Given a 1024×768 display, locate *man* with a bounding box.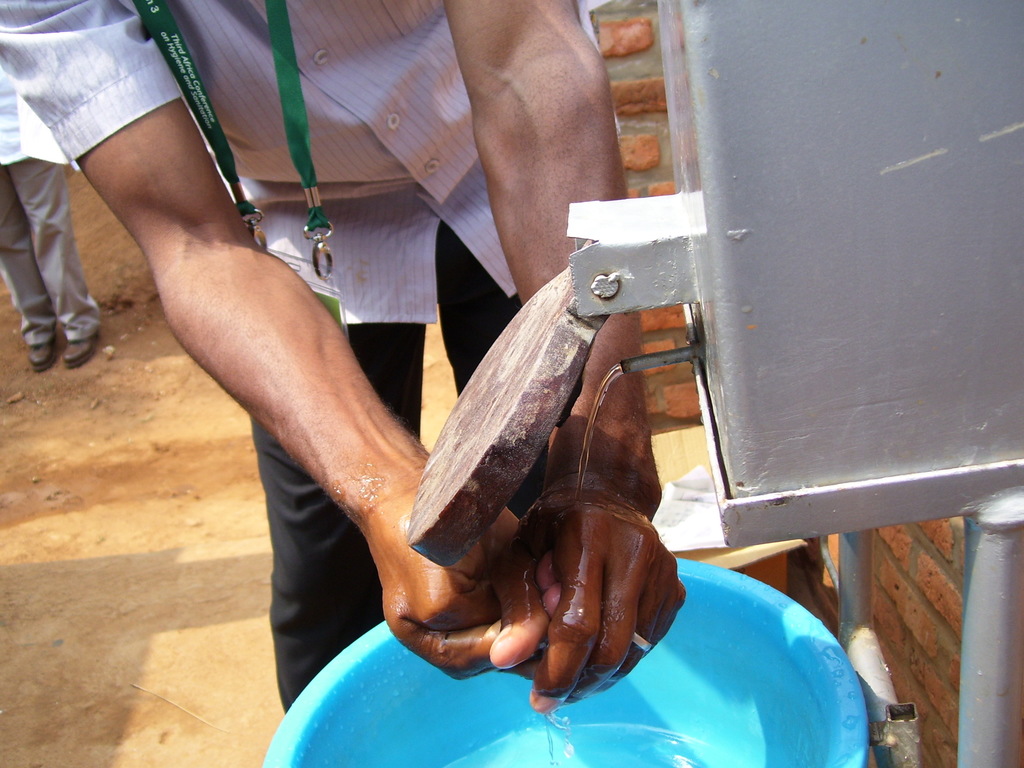
Located: [x1=0, y1=0, x2=686, y2=714].
